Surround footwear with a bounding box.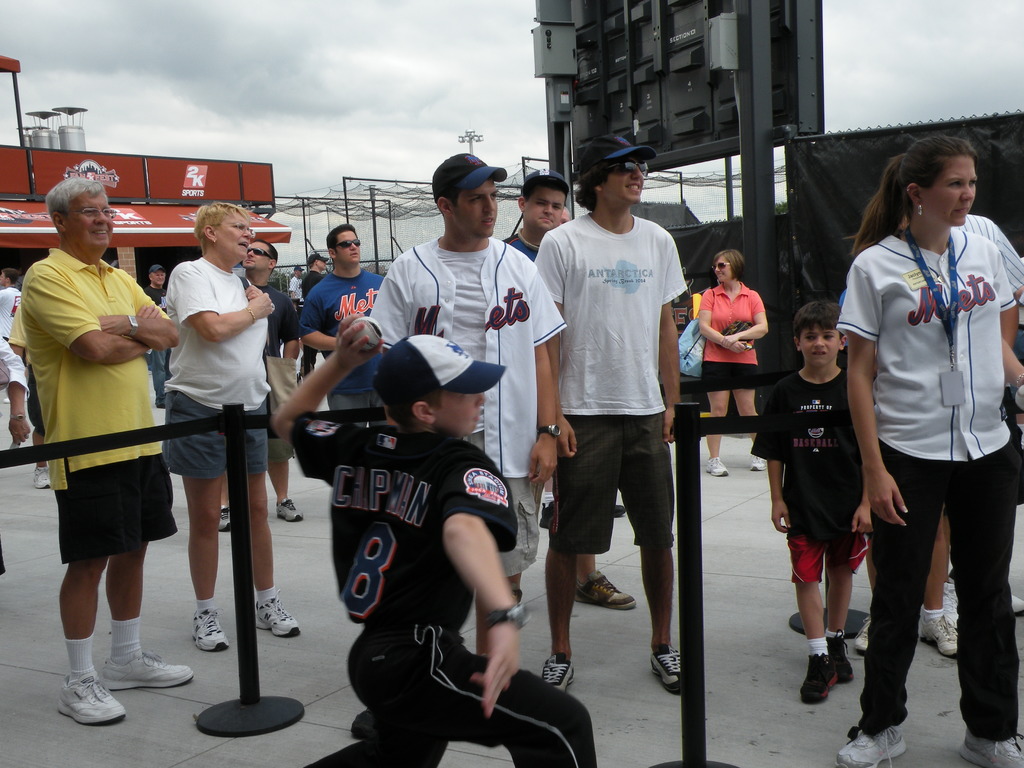
x1=195, y1=604, x2=228, y2=651.
